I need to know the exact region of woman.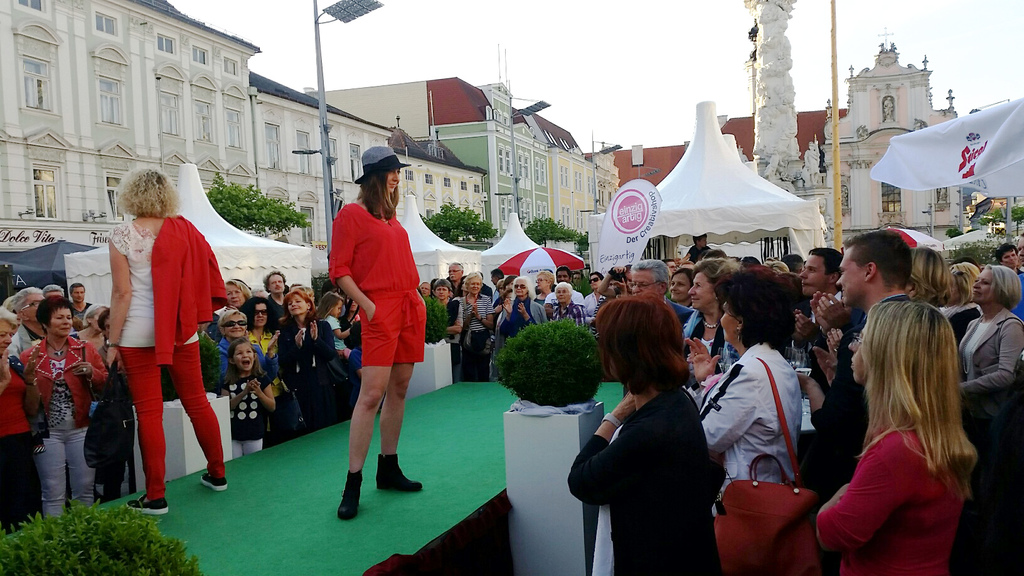
Region: {"left": 13, "top": 286, "right": 99, "bottom": 514}.
